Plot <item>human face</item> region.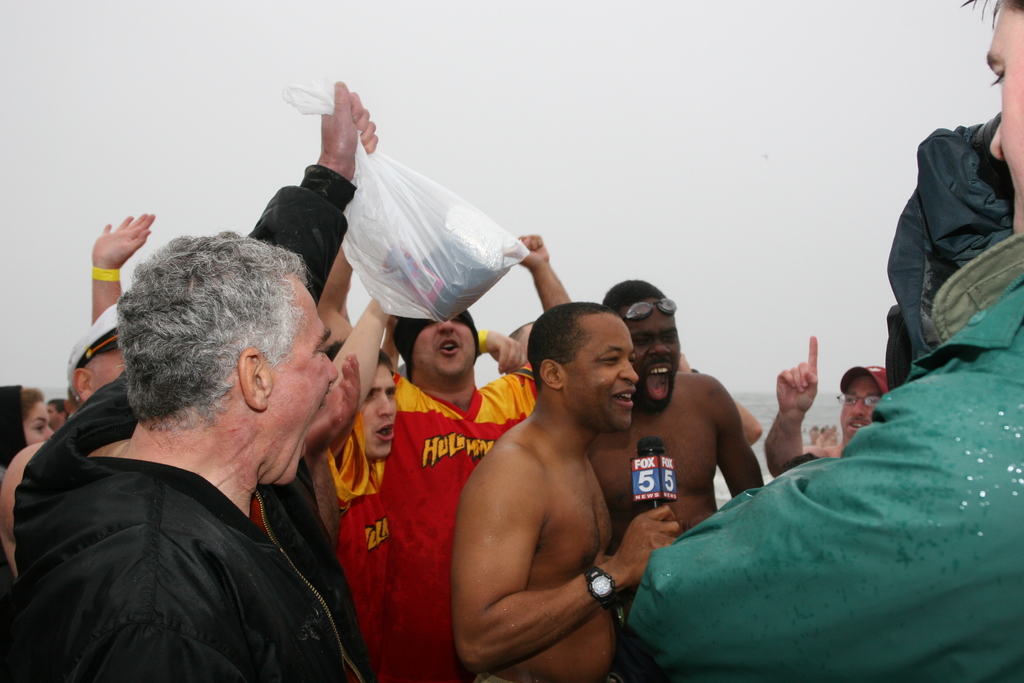
Plotted at {"x1": 364, "y1": 365, "x2": 396, "y2": 454}.
